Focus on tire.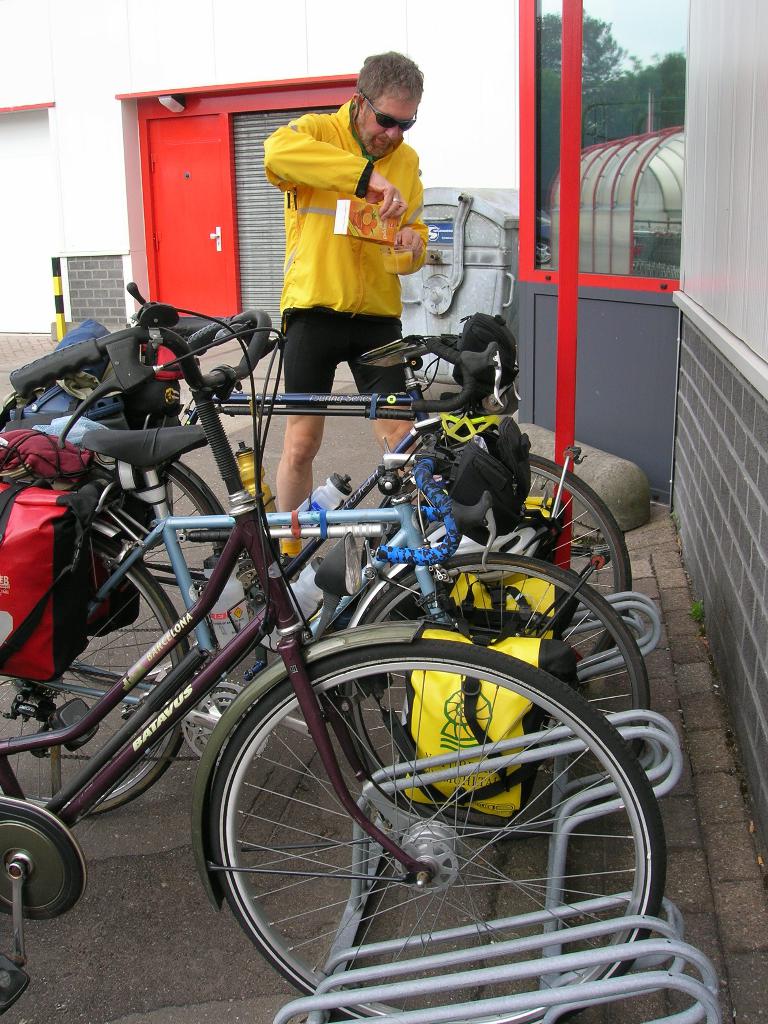
Focused at <region>339, 550, 646, 810</region>.
